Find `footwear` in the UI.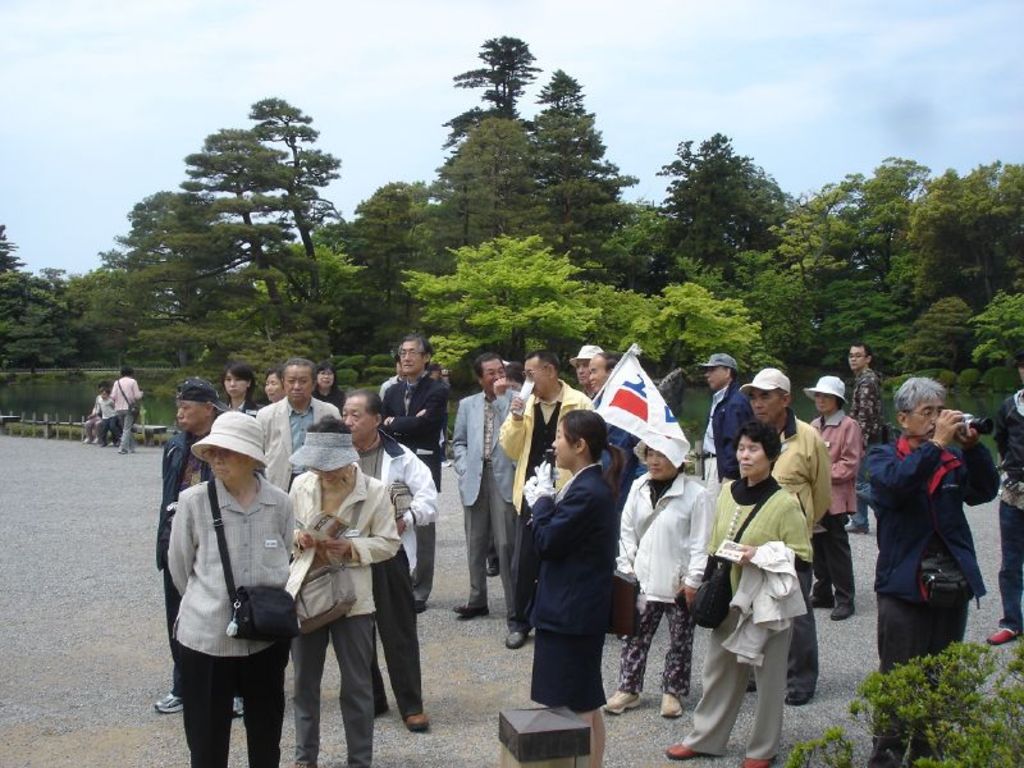
UI element at box(740, 751, 781, 767).
